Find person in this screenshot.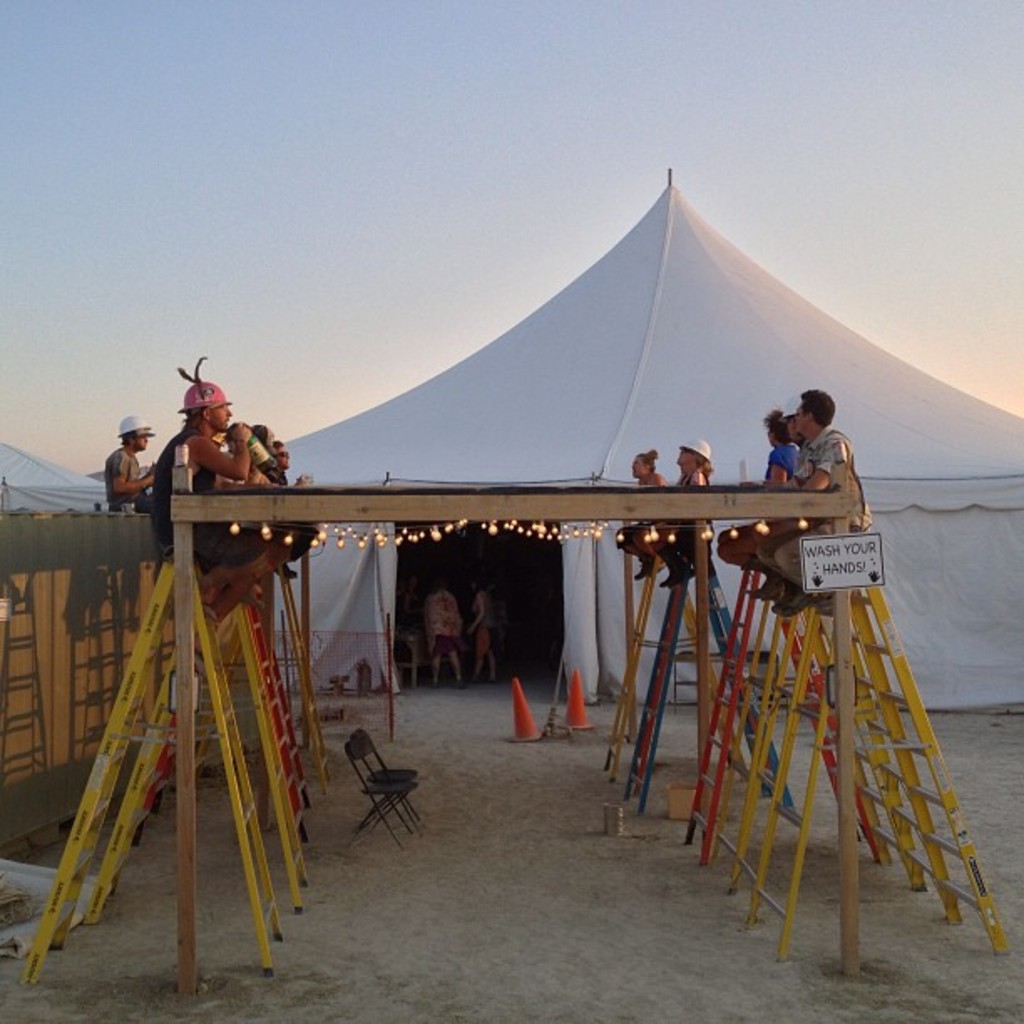
The bounding box for person is <region>253, 438, 316, 579</region>.
